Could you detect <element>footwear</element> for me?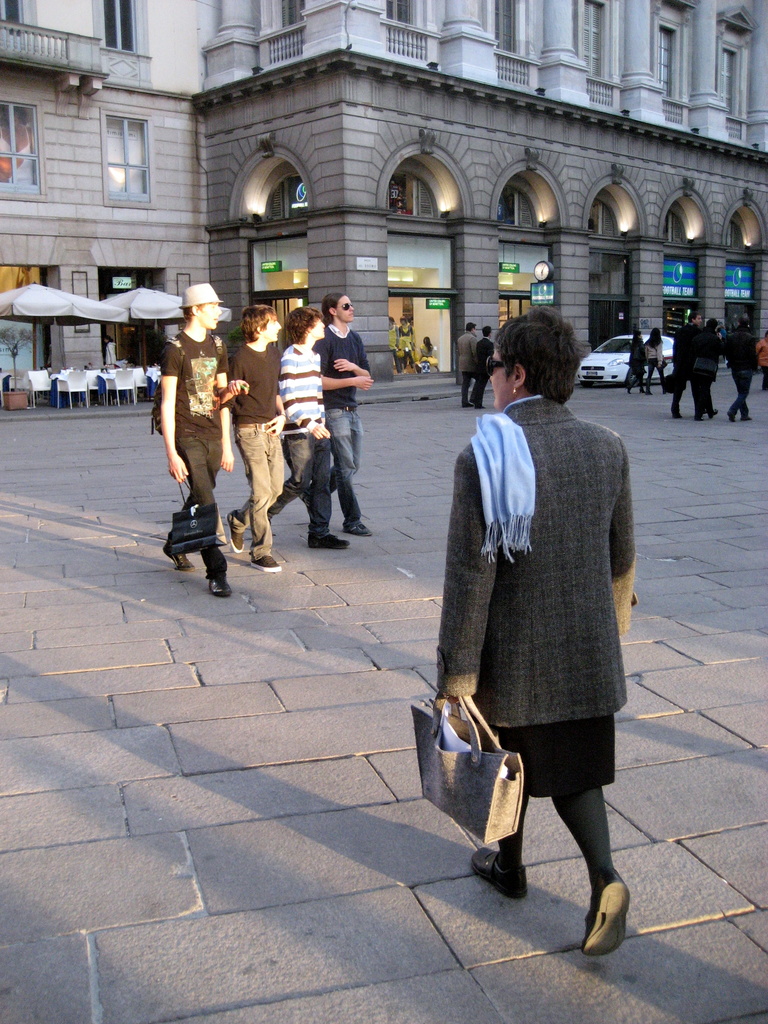
Detection result: 311, 529, 348, 548.
